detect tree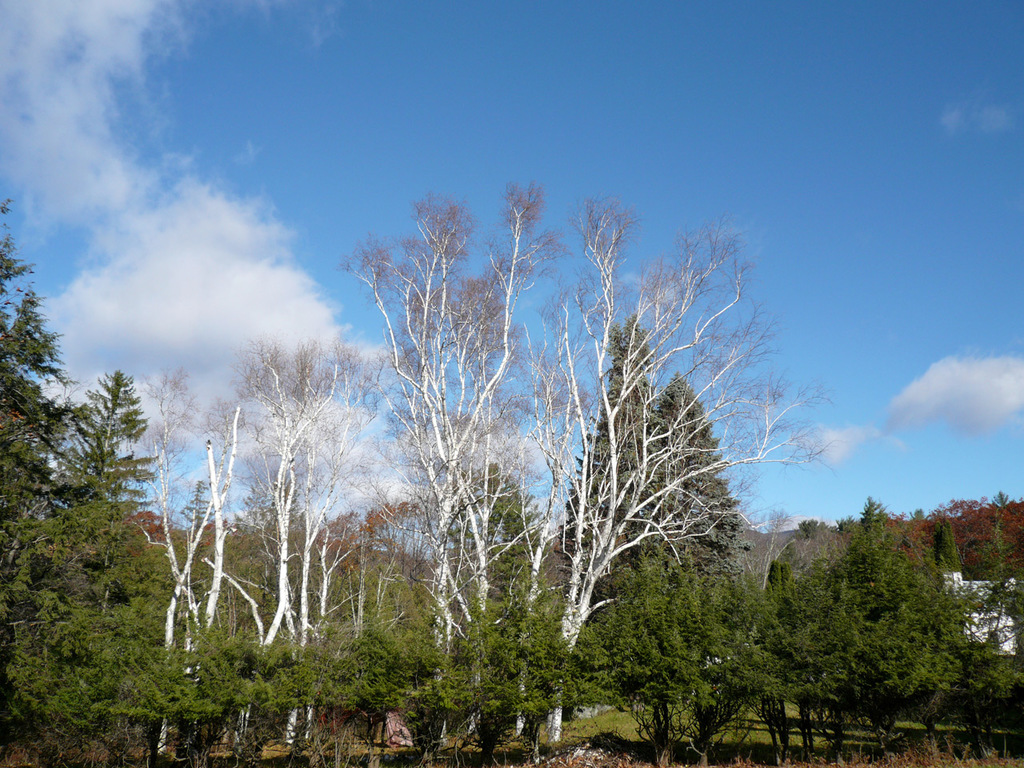
558 302 667 536
